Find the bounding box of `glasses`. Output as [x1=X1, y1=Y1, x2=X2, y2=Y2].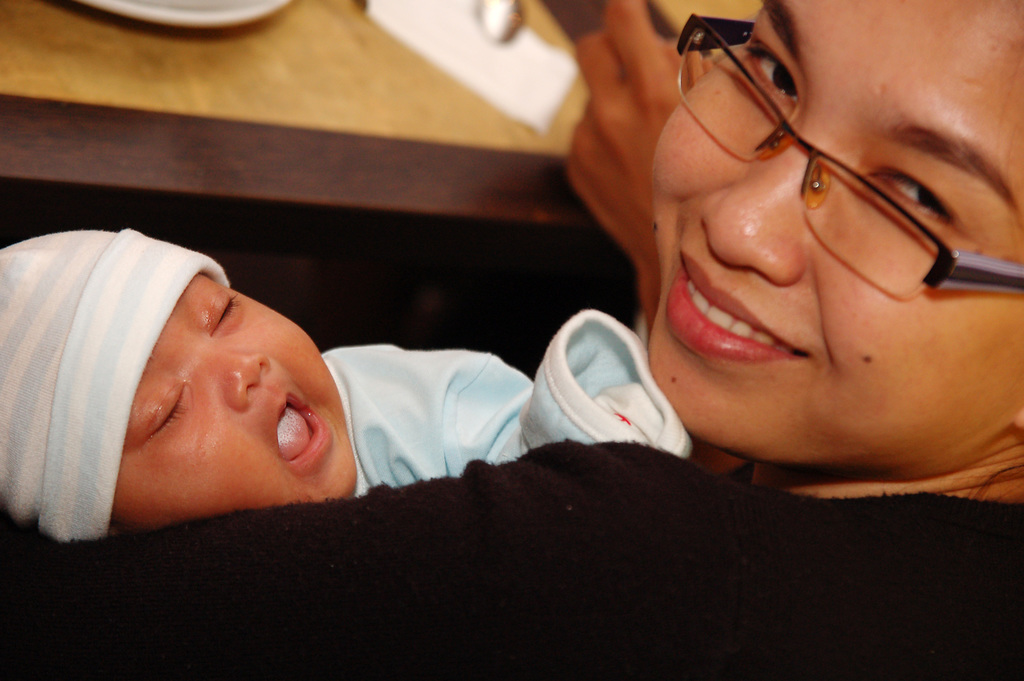
[x1=626, y1=58, x2=989, y2=282].
